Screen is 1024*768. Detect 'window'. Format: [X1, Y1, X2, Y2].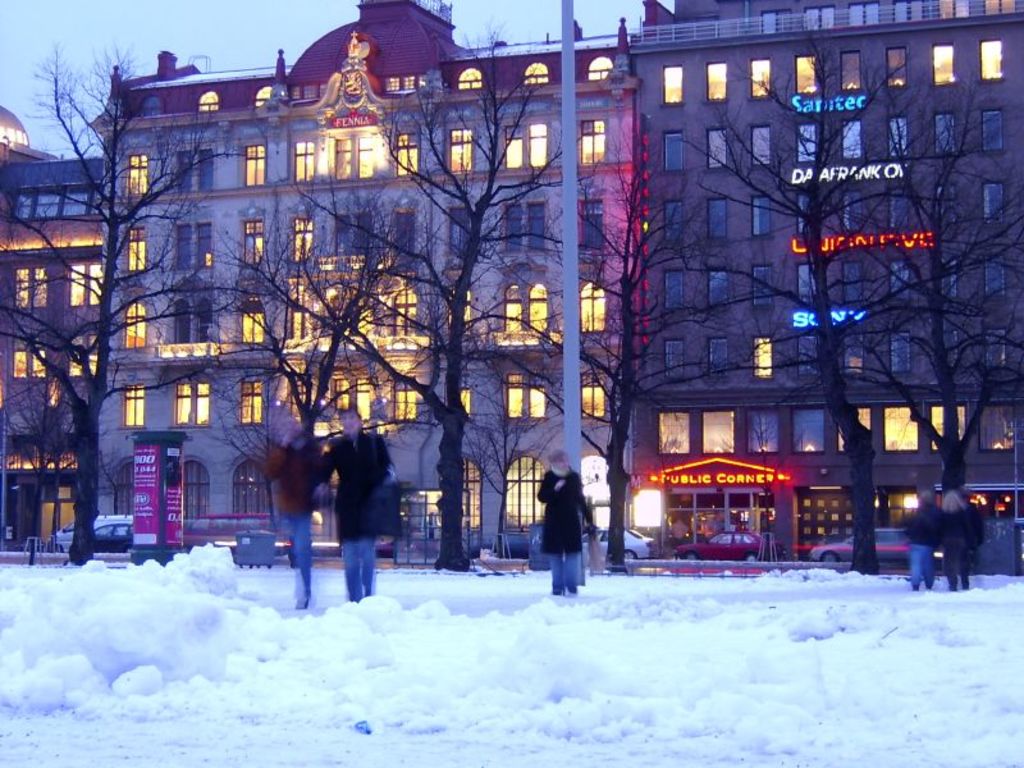
[986, 0, 1014, 14].
